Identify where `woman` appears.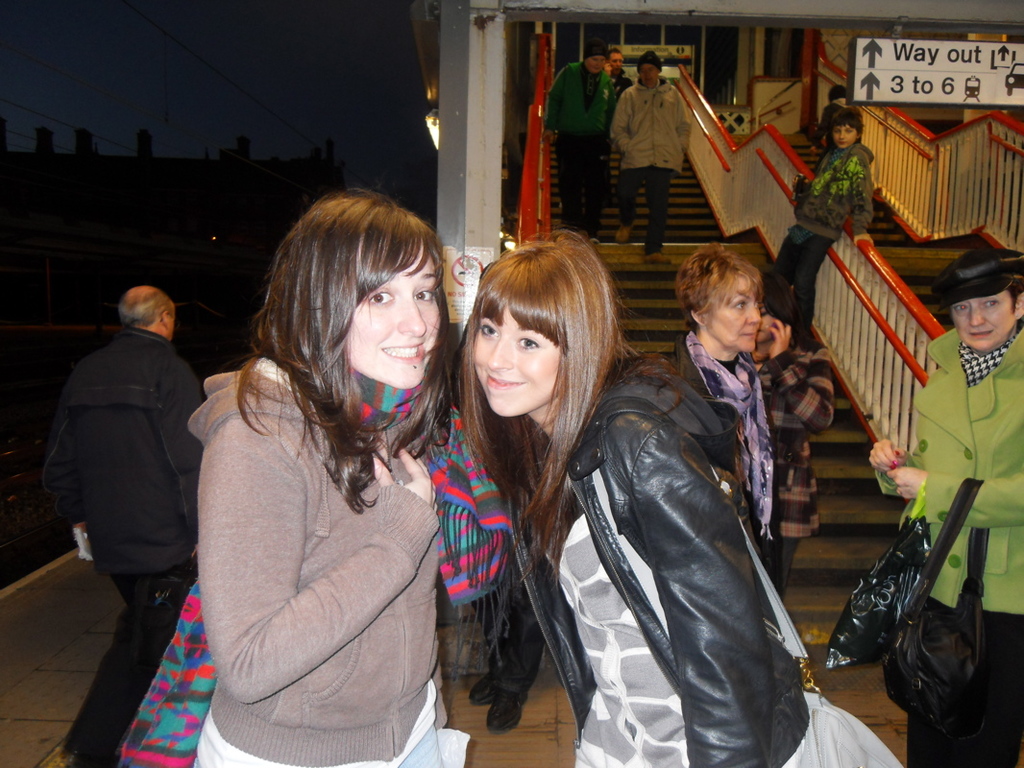
Appears at {"x1": 181, "y1": 169, "x2": 478, "y2": 767}.
